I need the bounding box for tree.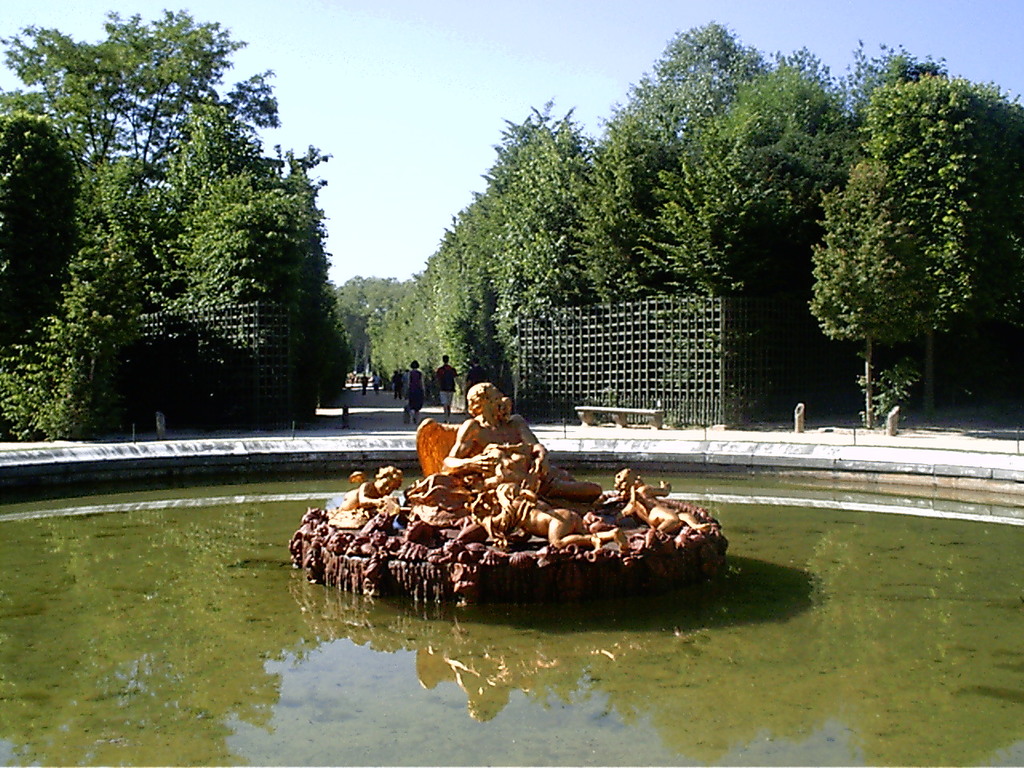
Here it is: {"left": 583, "top": 21, "right": 765, "bottom": 191}.
